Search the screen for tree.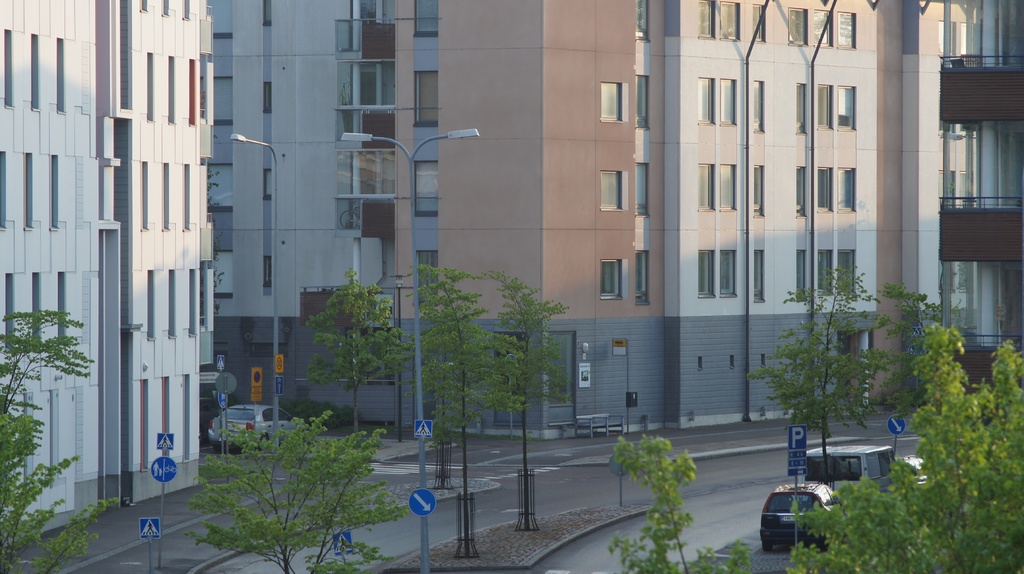
Found at left=304, top=267, right=422, bottom=443.
